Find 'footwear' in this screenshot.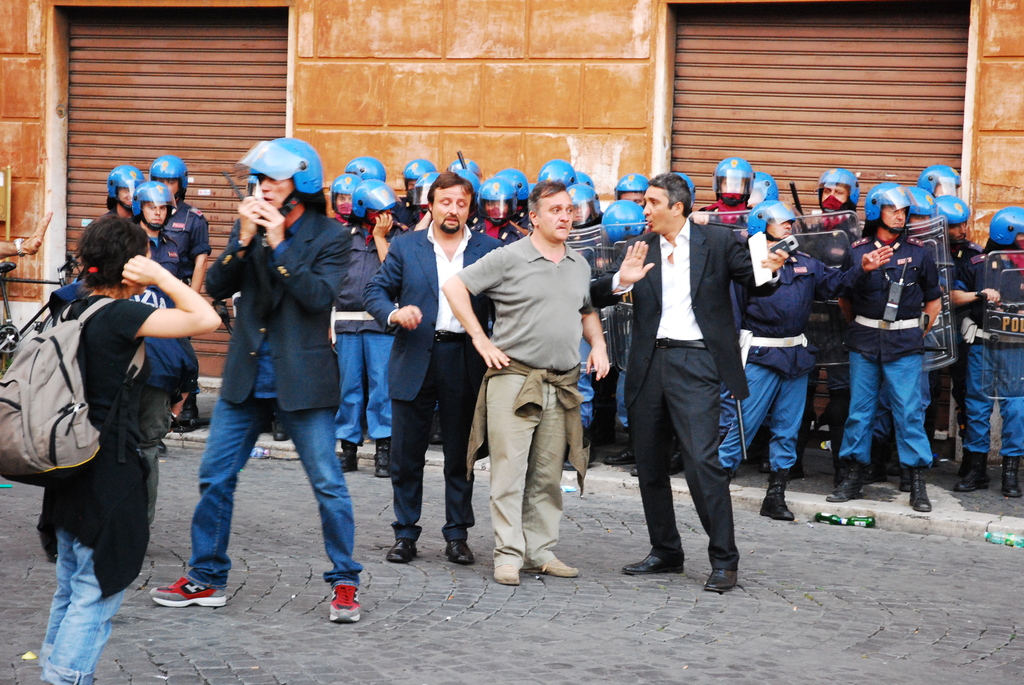
The bounding box for 'footwear' is {"x1": 635, "y1": 441, "x2": 690, "y2": 478}.
